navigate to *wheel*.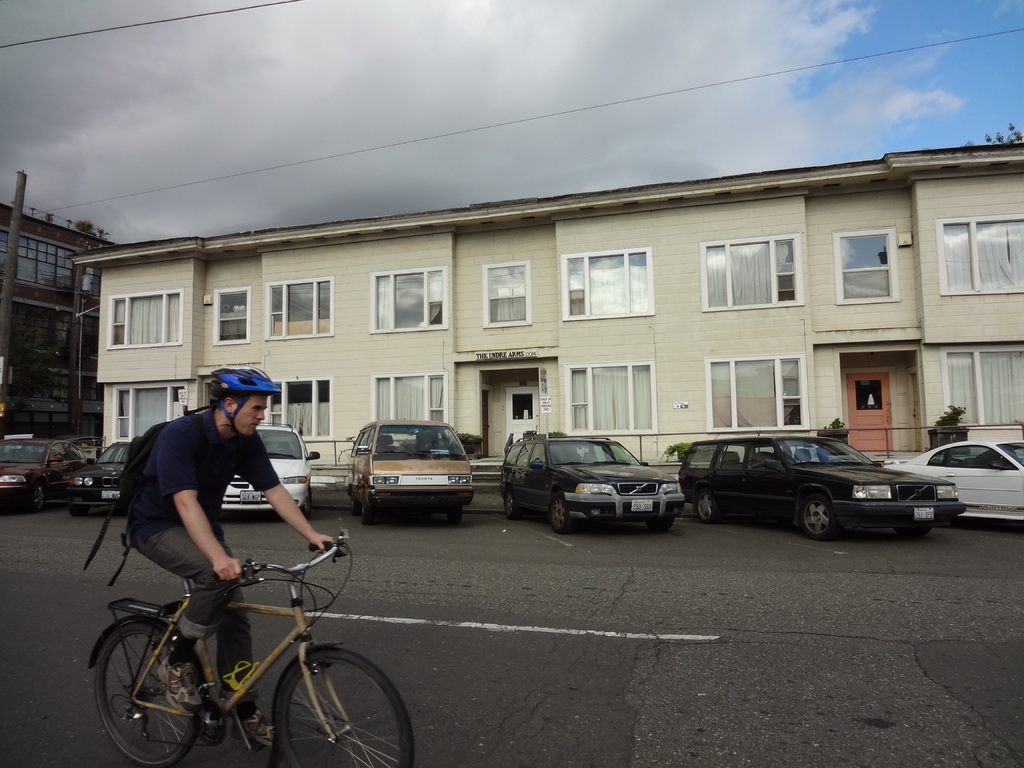
Navigation target: 301,488,312,517.
